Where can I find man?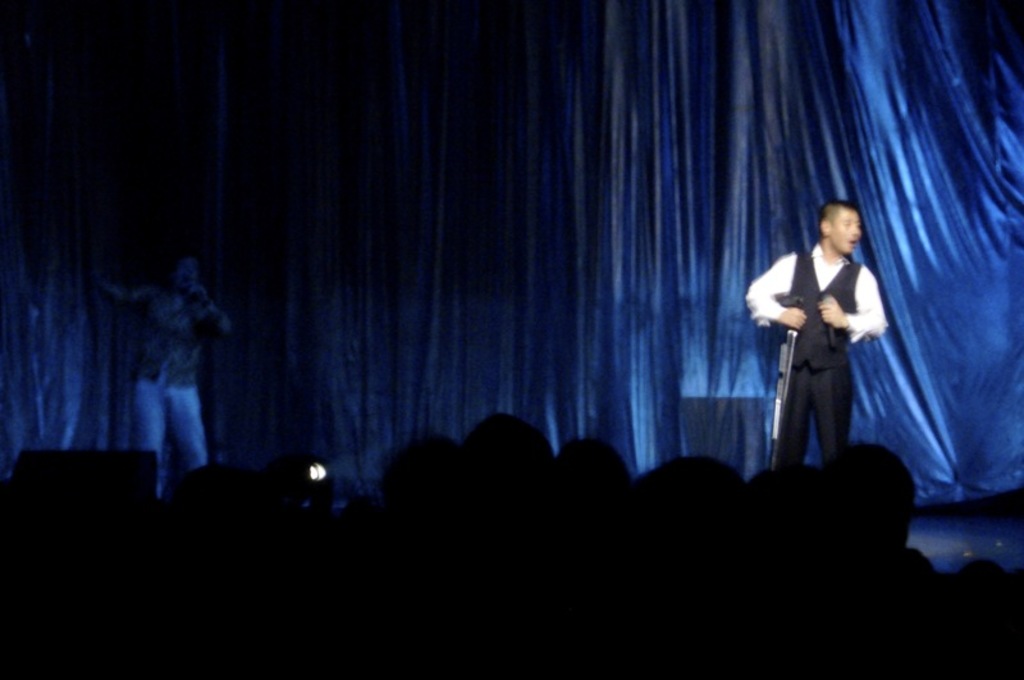
You can find it at 760:177:895:501.
